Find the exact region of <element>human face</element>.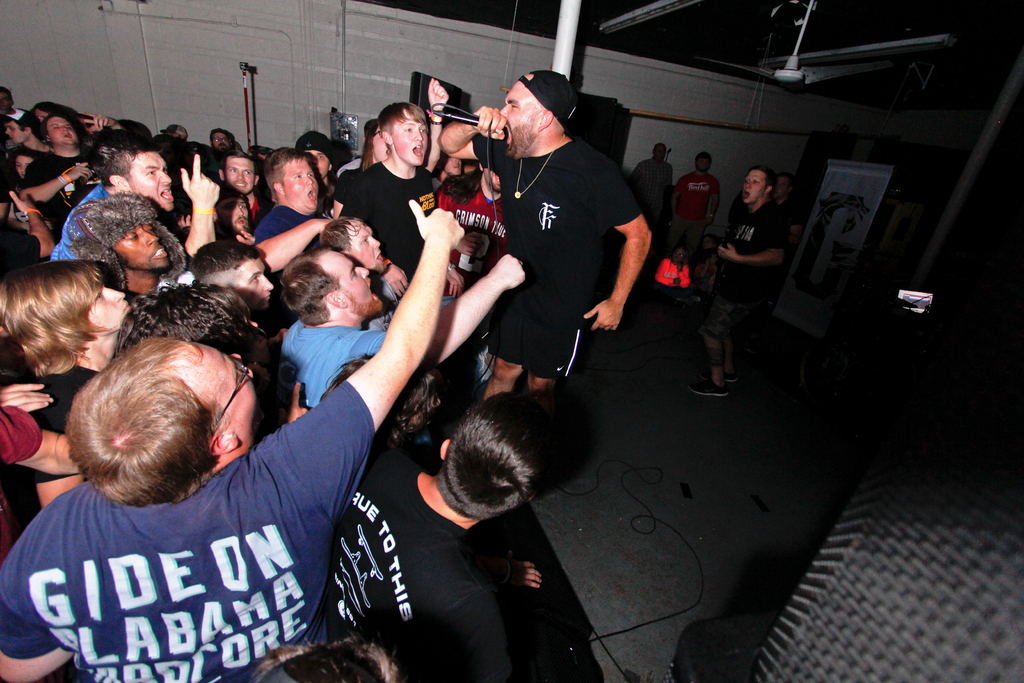
Exact region: [777, 178, 788, 197].
